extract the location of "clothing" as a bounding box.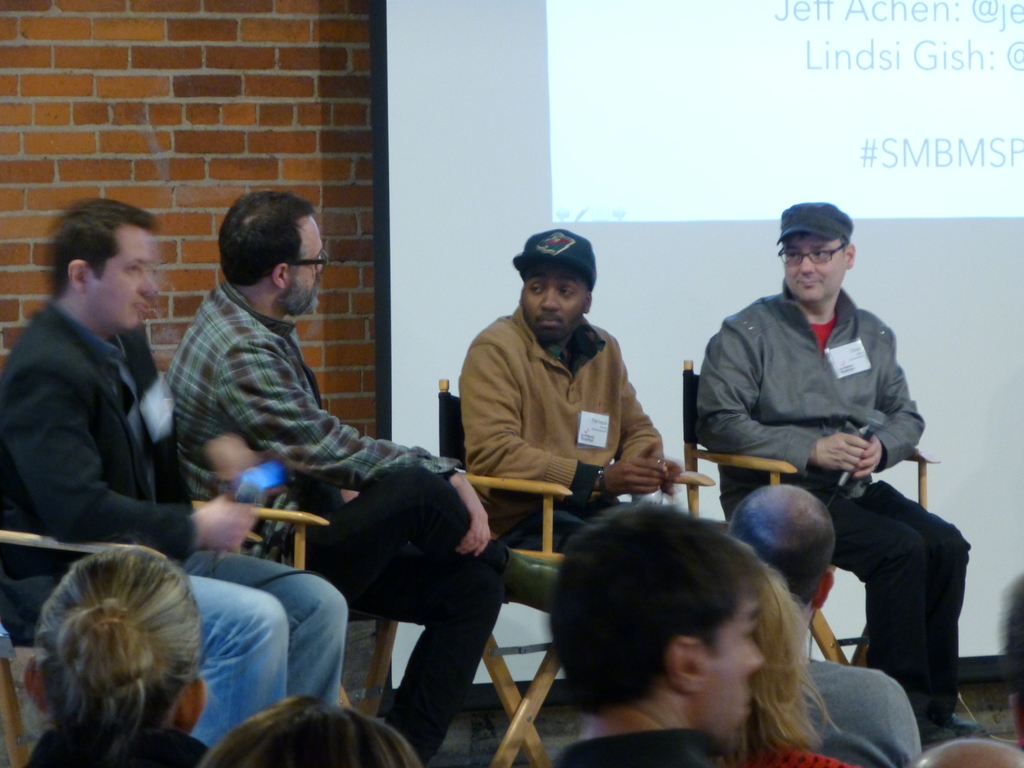
[x1=167, y1=277, x2=516, y2=767].
